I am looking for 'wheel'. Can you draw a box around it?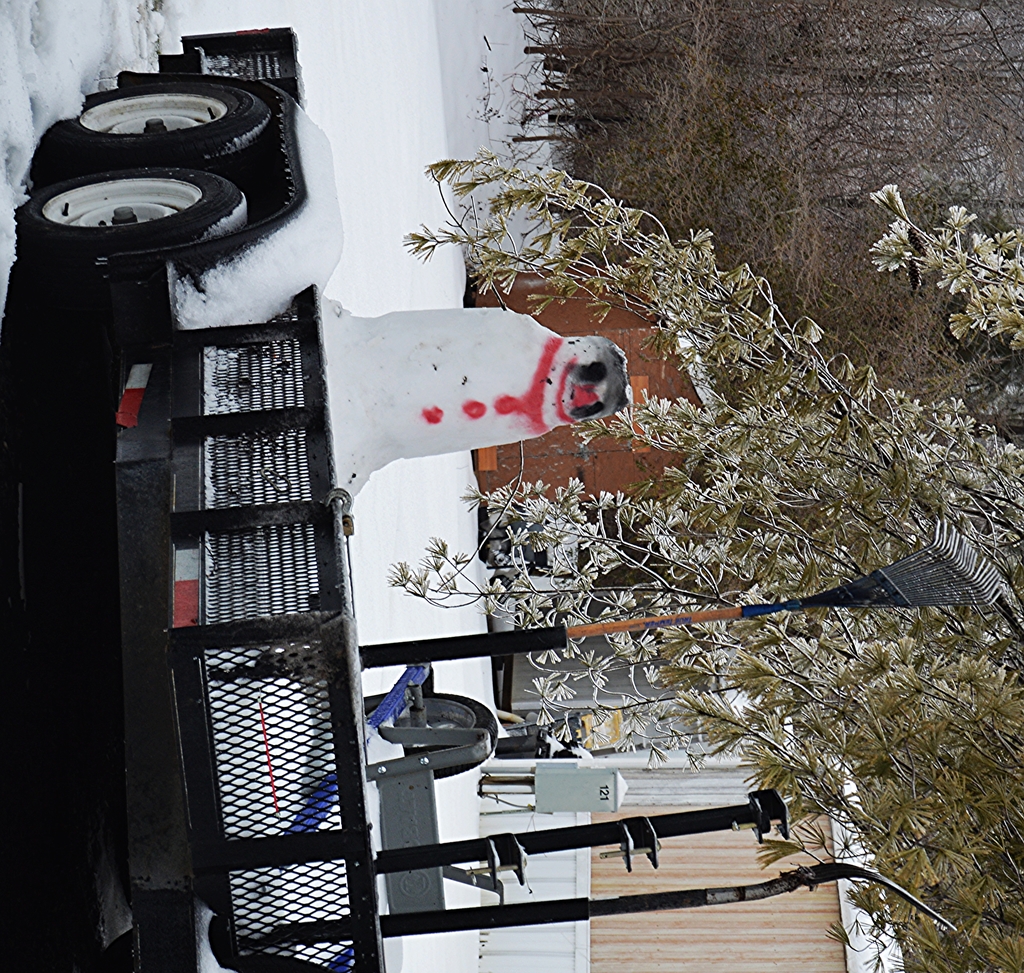
Sure, the bounding box is box(353, 679, 509, 792).
